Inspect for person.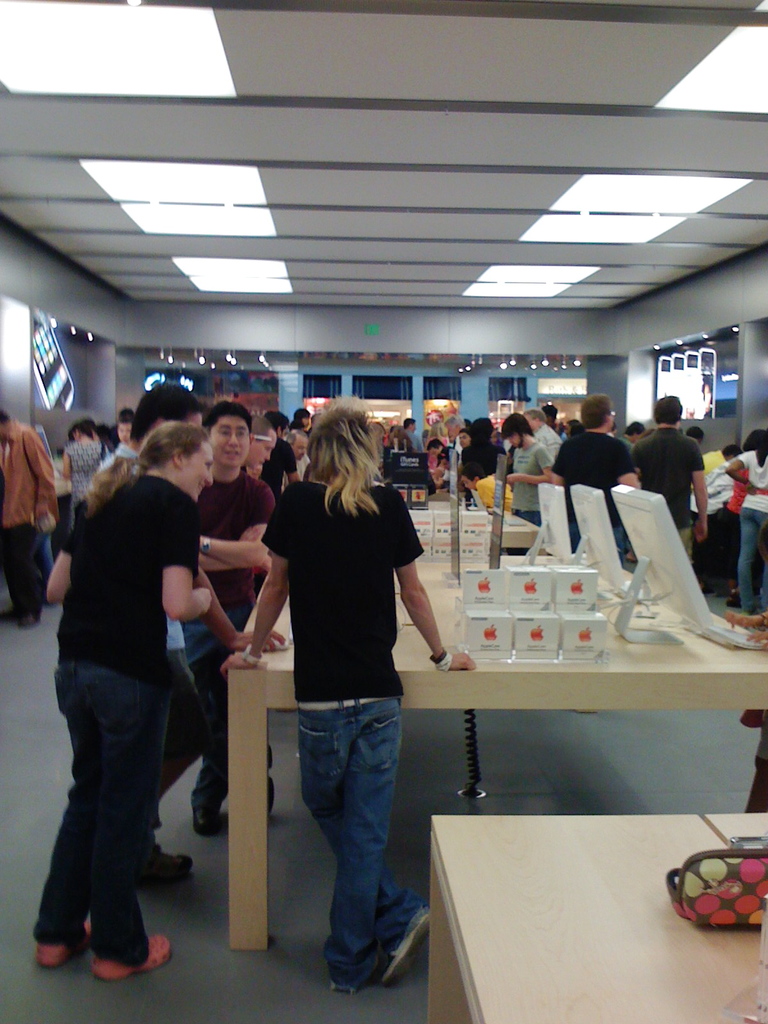
Inspection: 187,399,276,824.
